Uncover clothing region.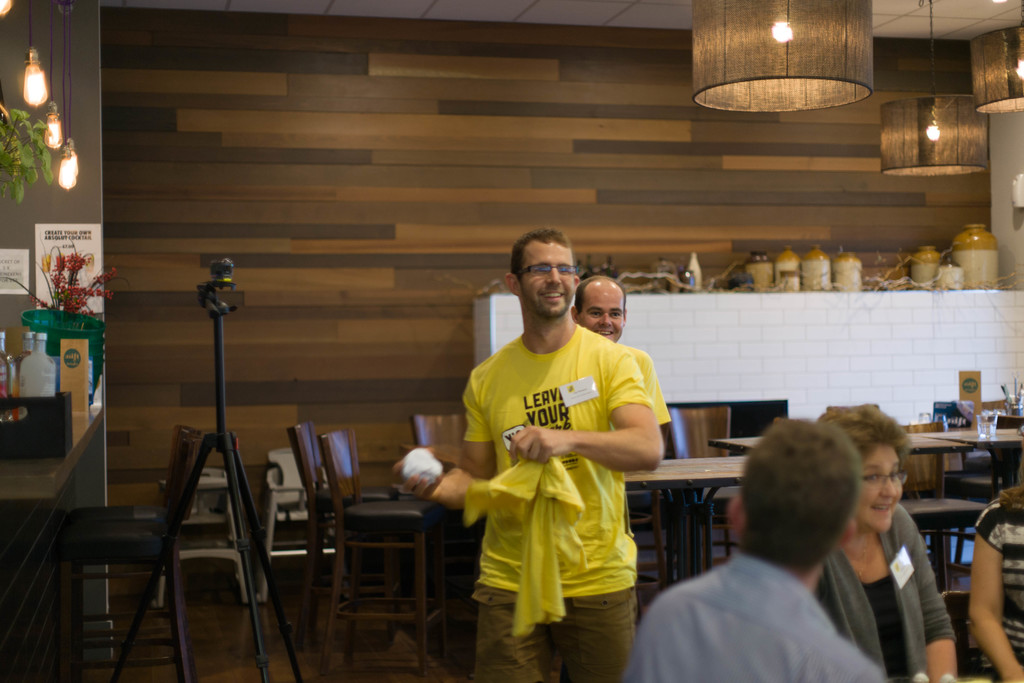
Uncovered: bbox(818, 506, 956, 682).
